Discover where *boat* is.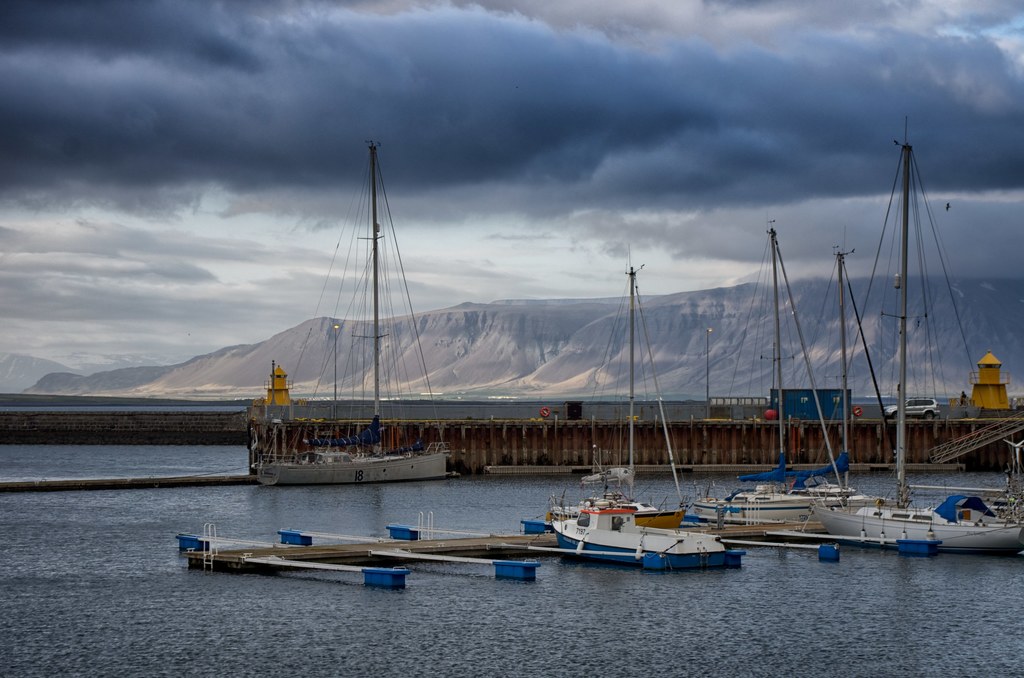
Discovered at {"x1": 239, "y1": 134, "x2": 464, "y2": 504}.
